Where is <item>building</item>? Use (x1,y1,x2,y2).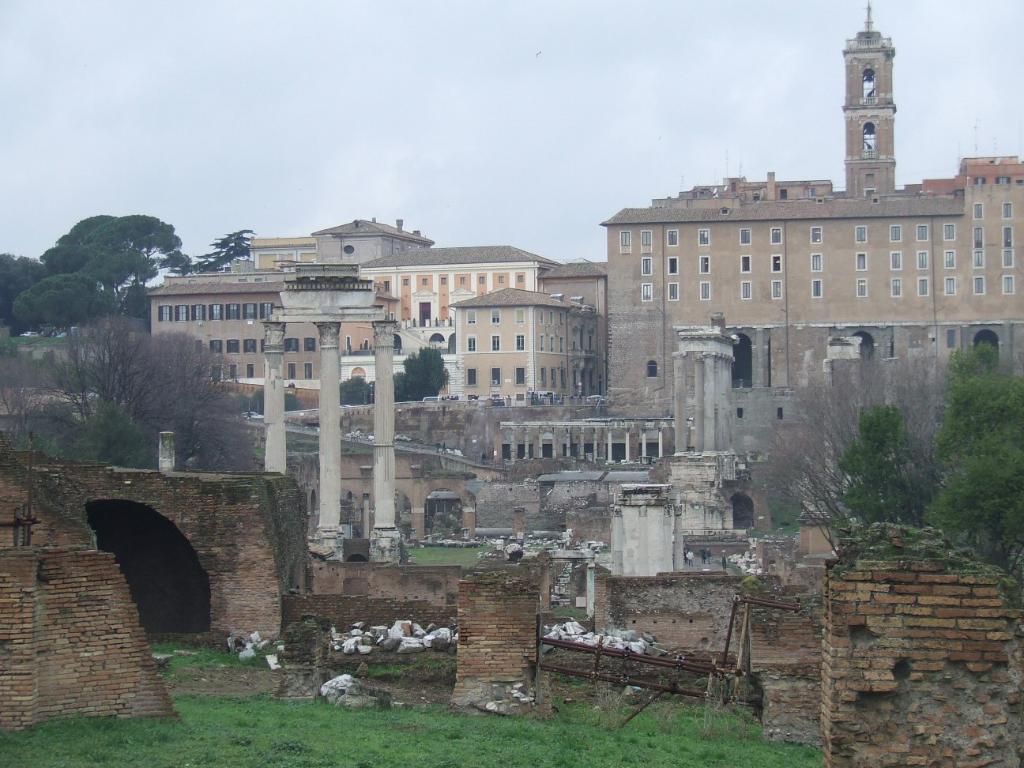
(235,390,698,499).
